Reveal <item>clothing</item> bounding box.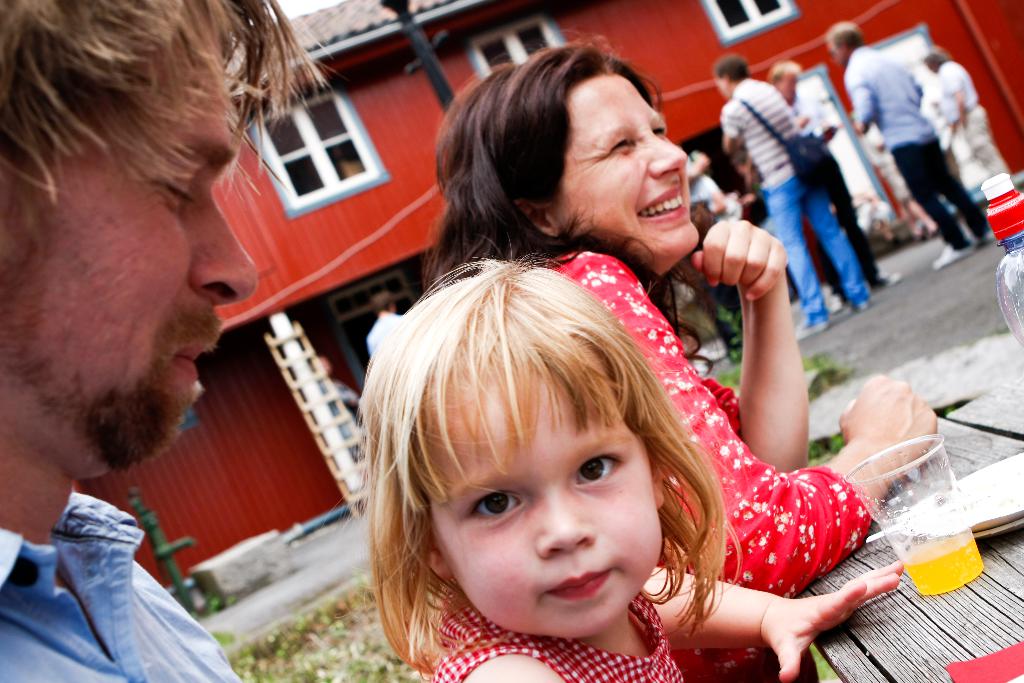
Revealed: select_region(725, 71, 865, 325).
